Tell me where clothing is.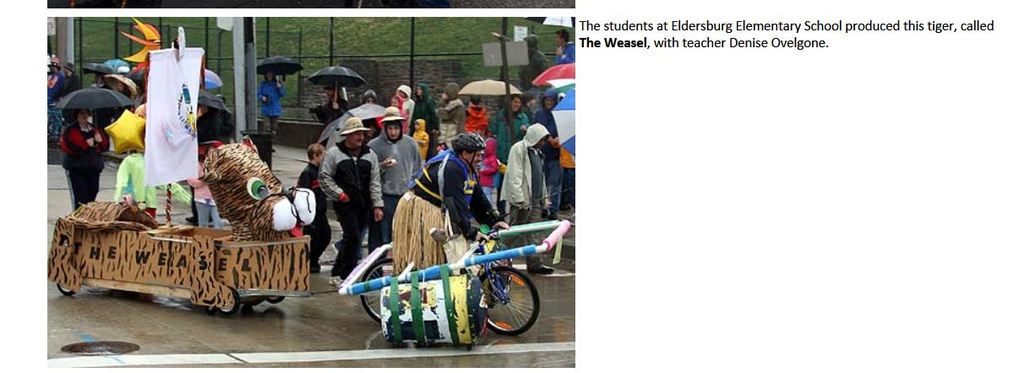
clothing is at 306 111 384 267.
